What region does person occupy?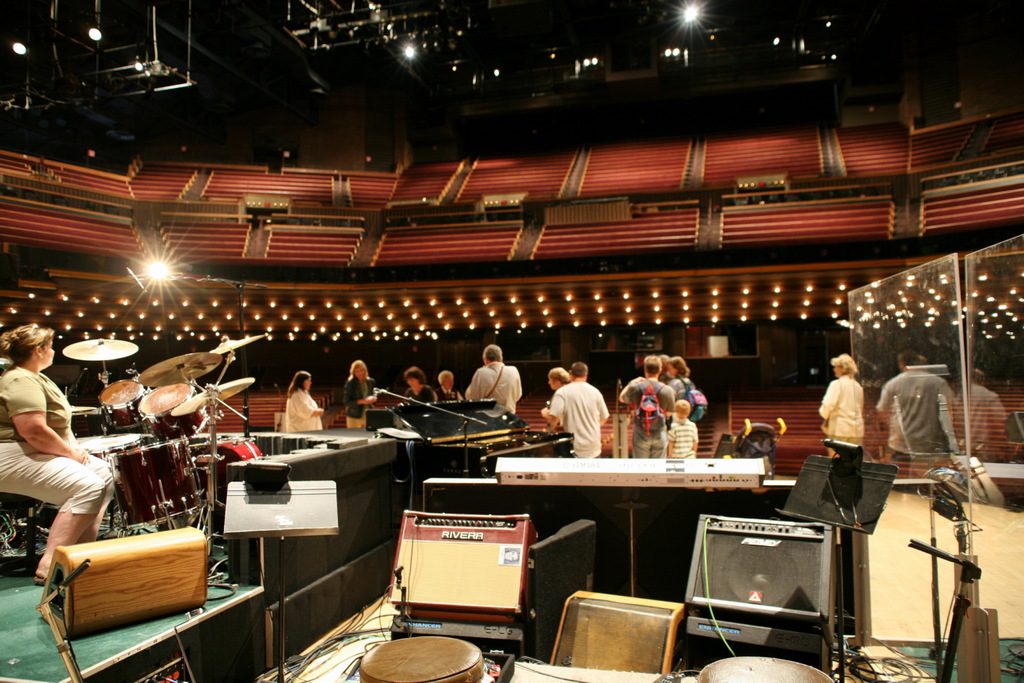
x1=435, y1=366, x2=461, y2=405.
